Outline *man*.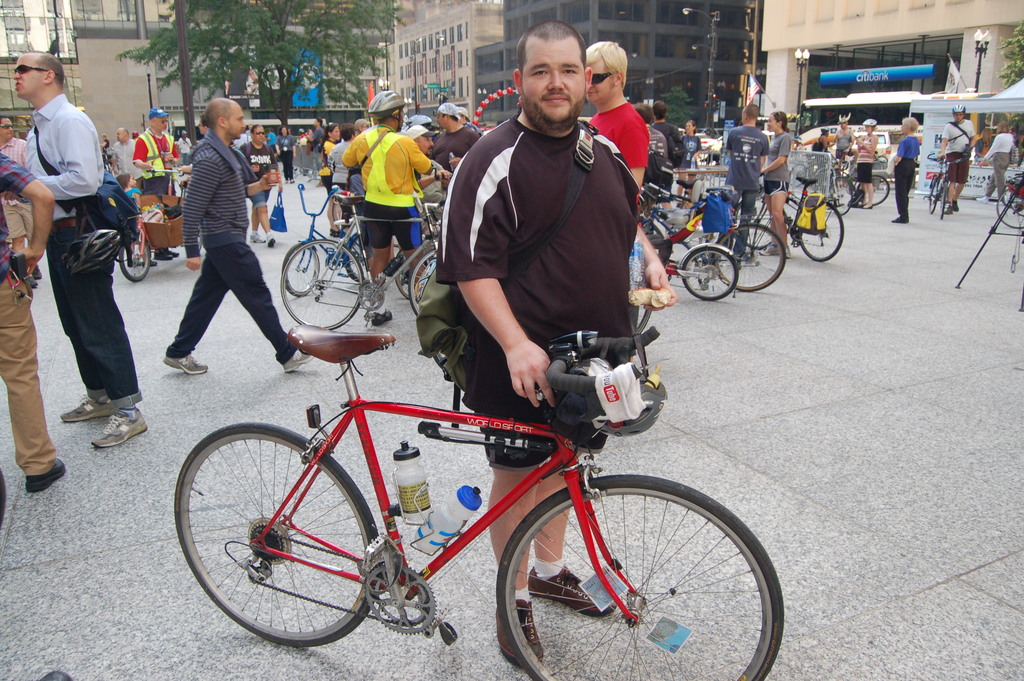
Outline: 342,86,440,291.
